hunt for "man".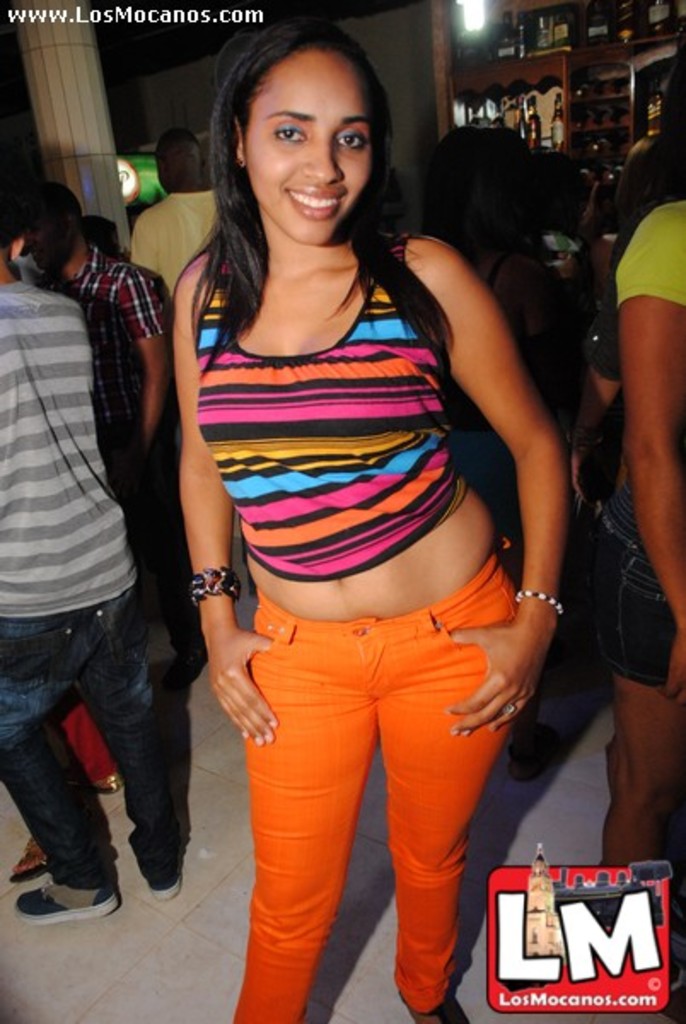
Hunted down at box(130, 128, 227, 307).
